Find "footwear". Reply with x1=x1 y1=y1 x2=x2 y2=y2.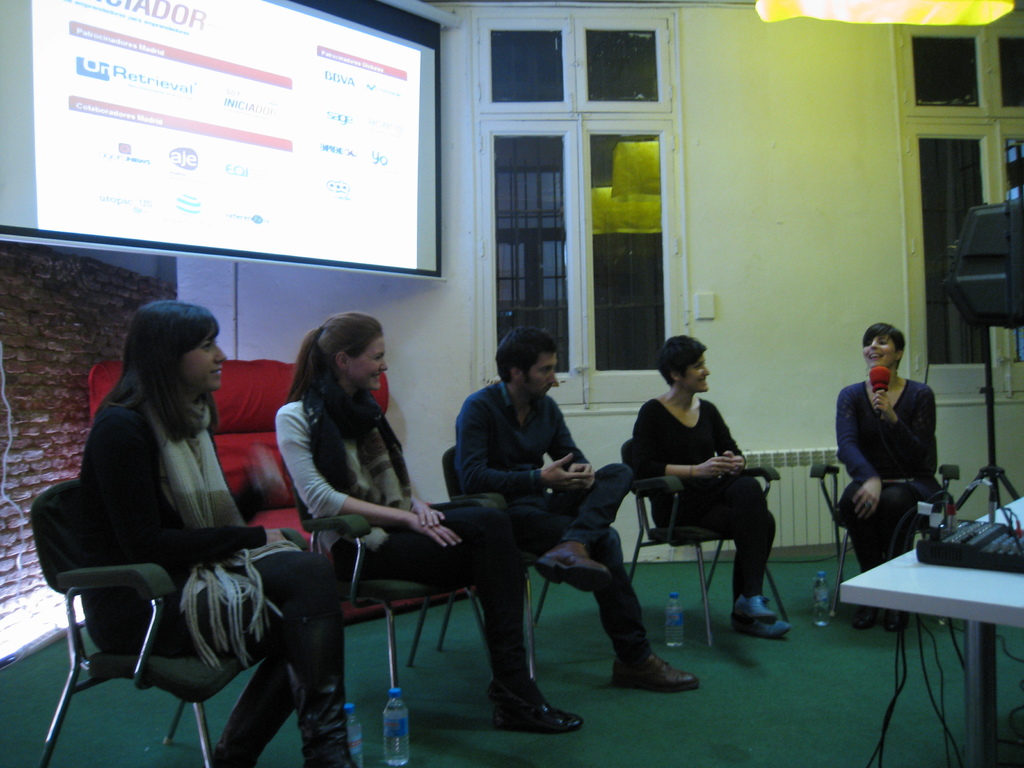
x1=853 y1=604 x2=883 y2=630.
